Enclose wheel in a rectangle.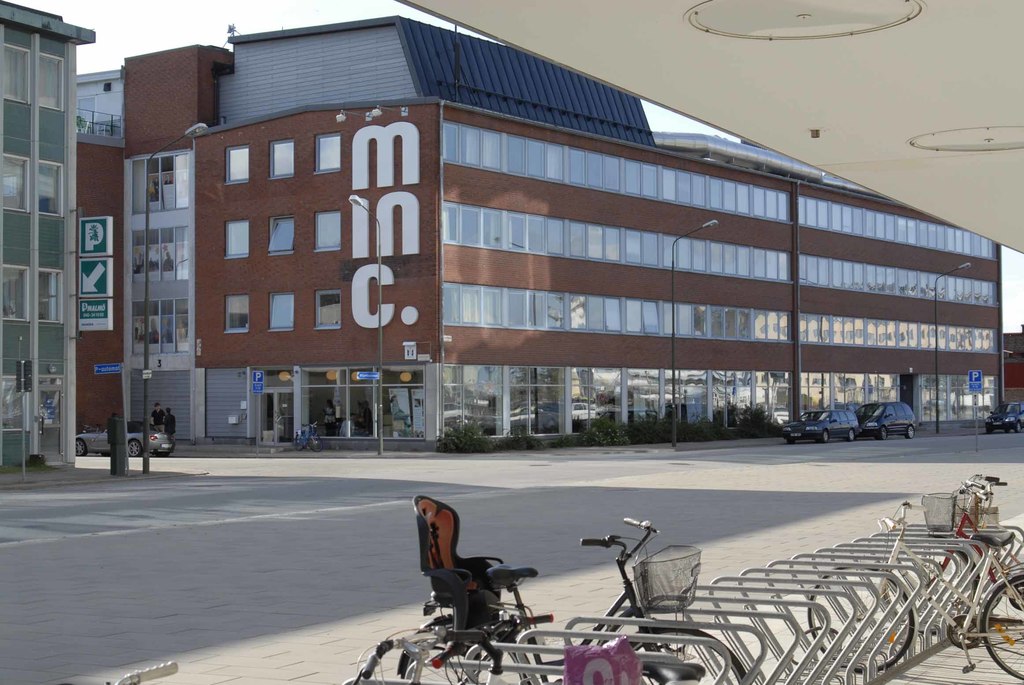
detection(986, 429, 993, 436).
